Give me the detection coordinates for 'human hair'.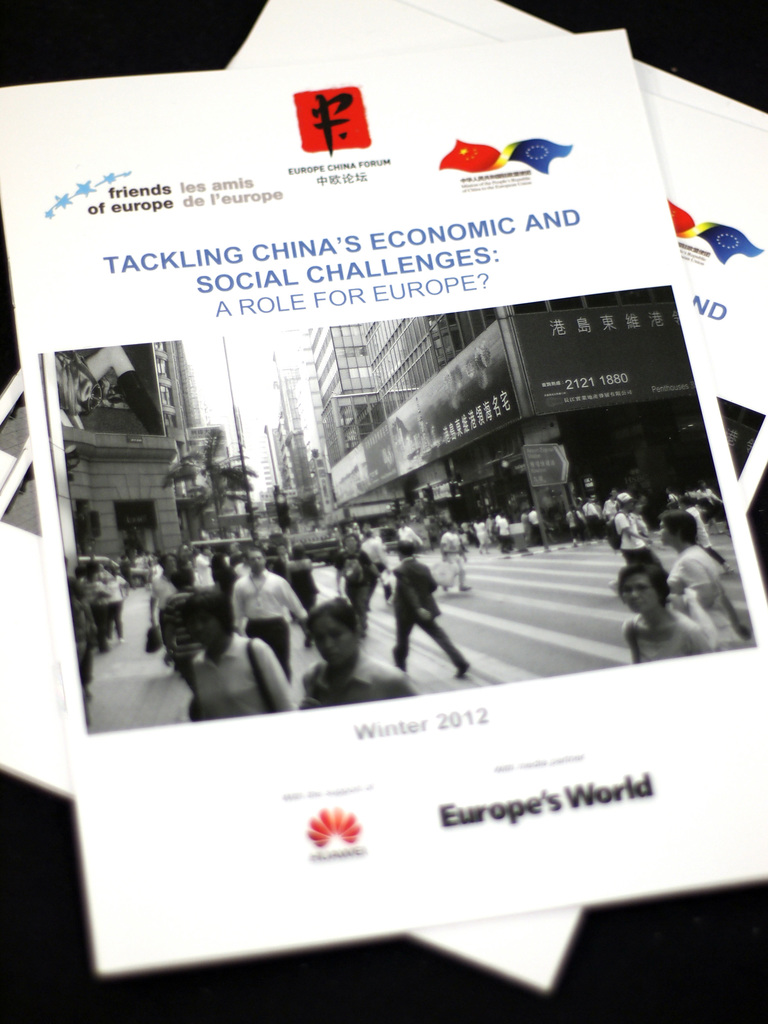
x1=157 y1=548 x2=177 y2=570.
